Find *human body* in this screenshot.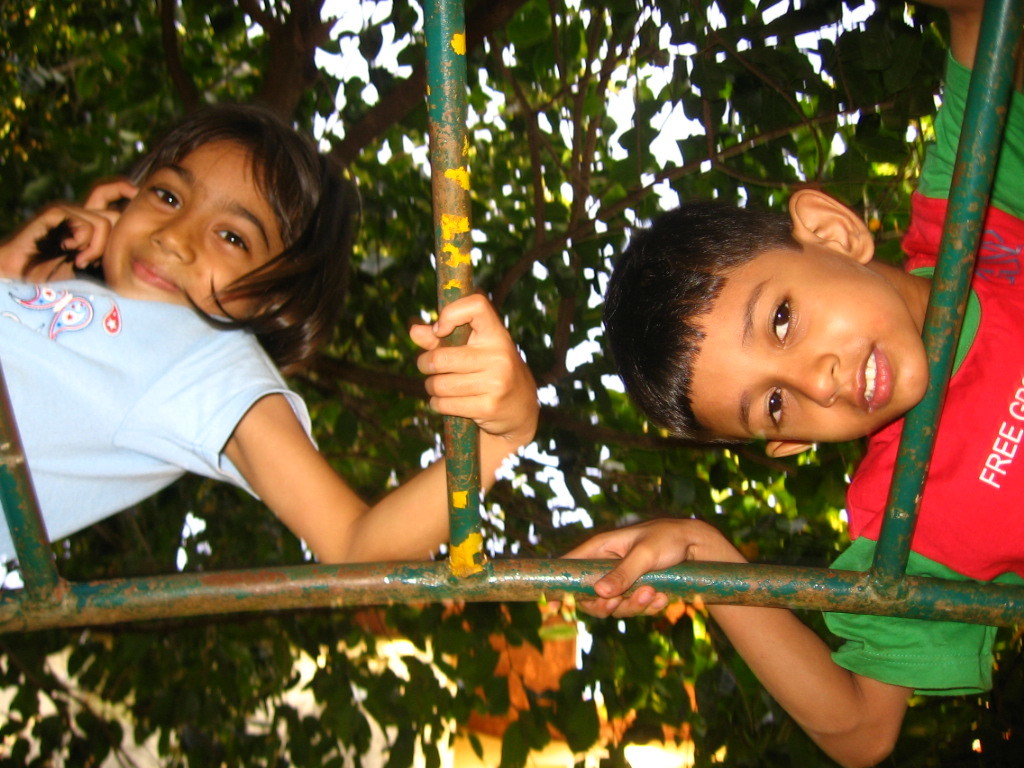
The bounding box for *human body* is 20,108,461,620.
